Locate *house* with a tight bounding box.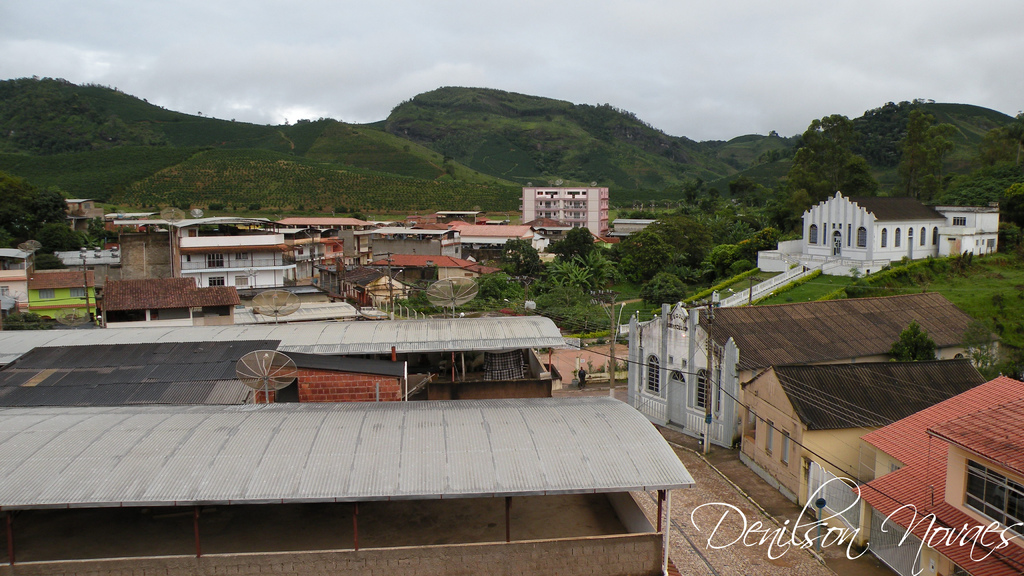
x1=0, y1=248, x2=35, y2=315.
